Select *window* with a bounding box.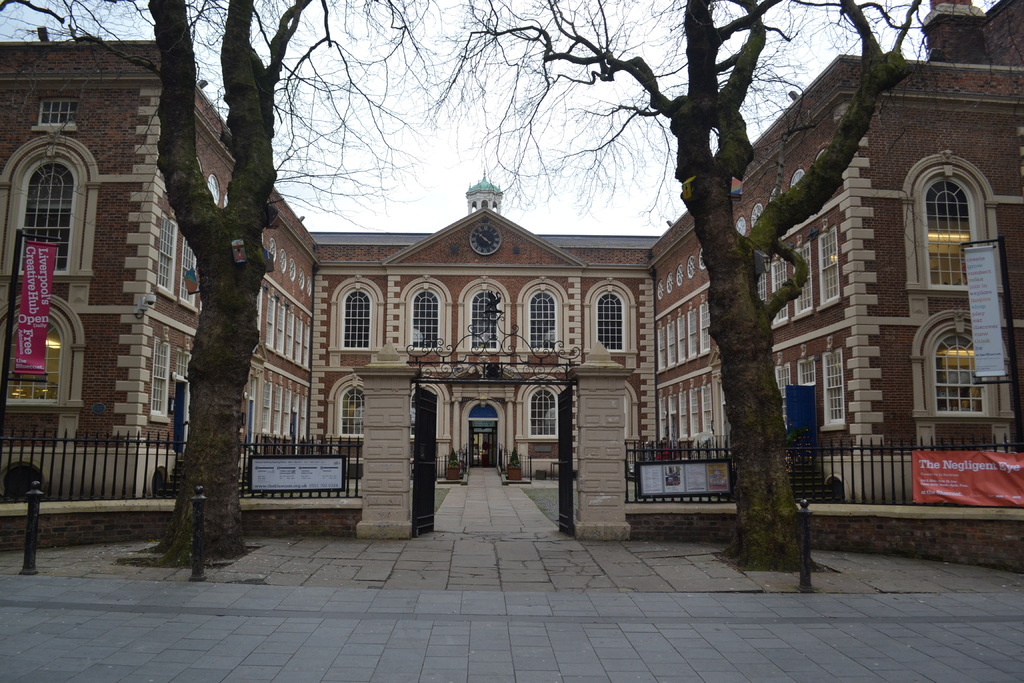
x1=909 y1=136 x2=1001 y2=344.
